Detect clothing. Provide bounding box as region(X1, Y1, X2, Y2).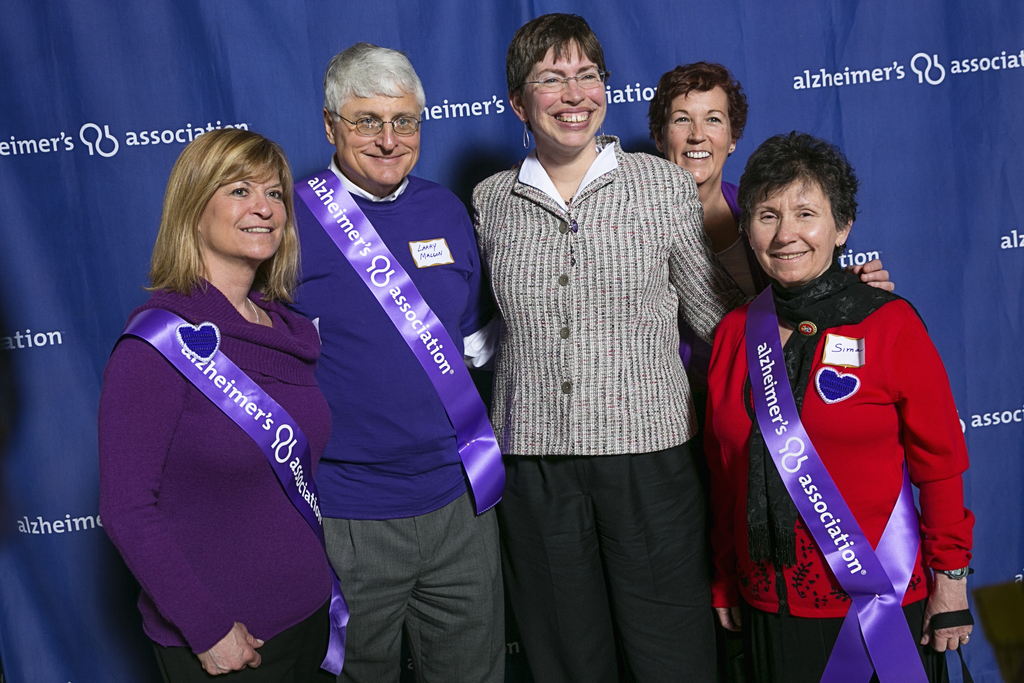
region(710, 249, 984, 656).
